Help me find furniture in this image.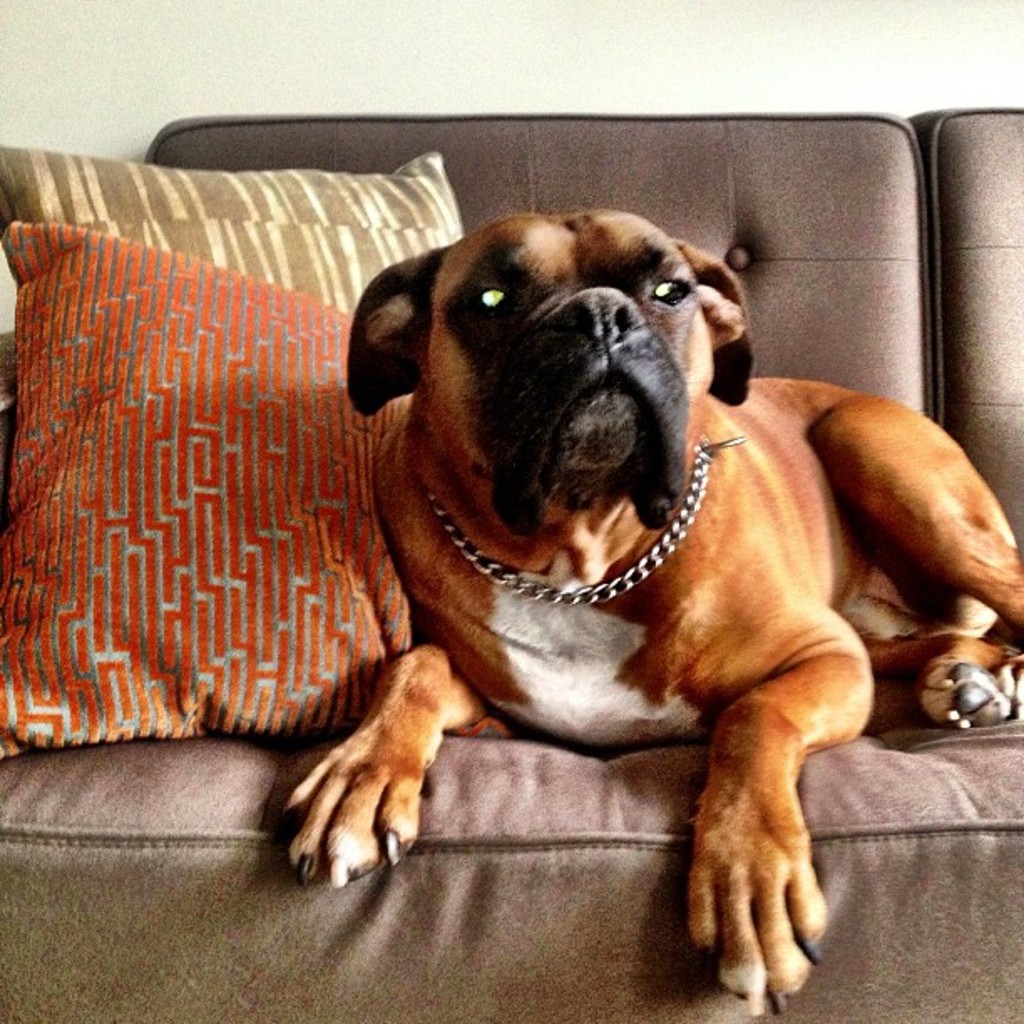
Found it: pyautogui.locateOnScreen(0, 102, 1022, 1022).
